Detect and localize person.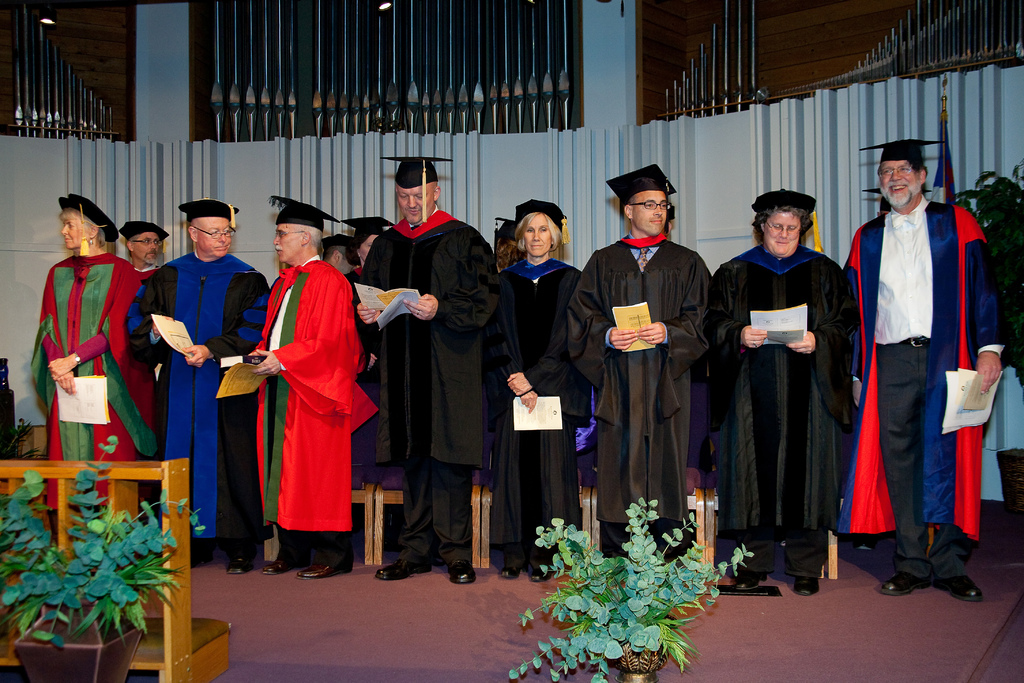
Localized at [357,217,390,269].
